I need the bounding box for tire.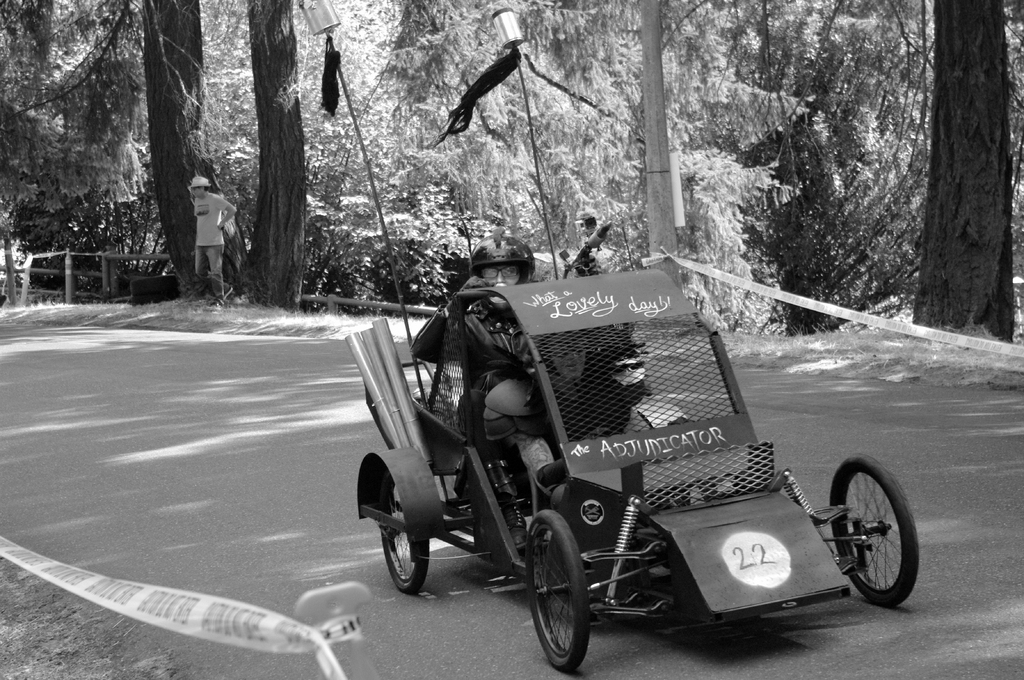
Here it is: 839/442/922/603.
